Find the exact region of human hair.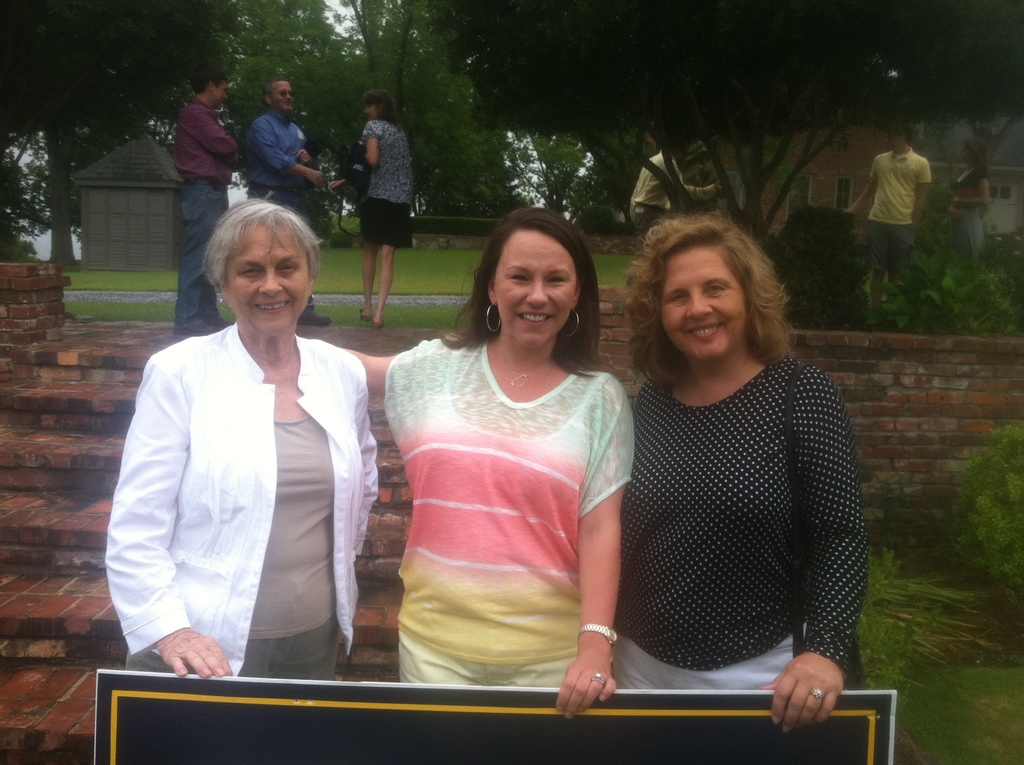
Exact region: [637, 225, 785, 394].
